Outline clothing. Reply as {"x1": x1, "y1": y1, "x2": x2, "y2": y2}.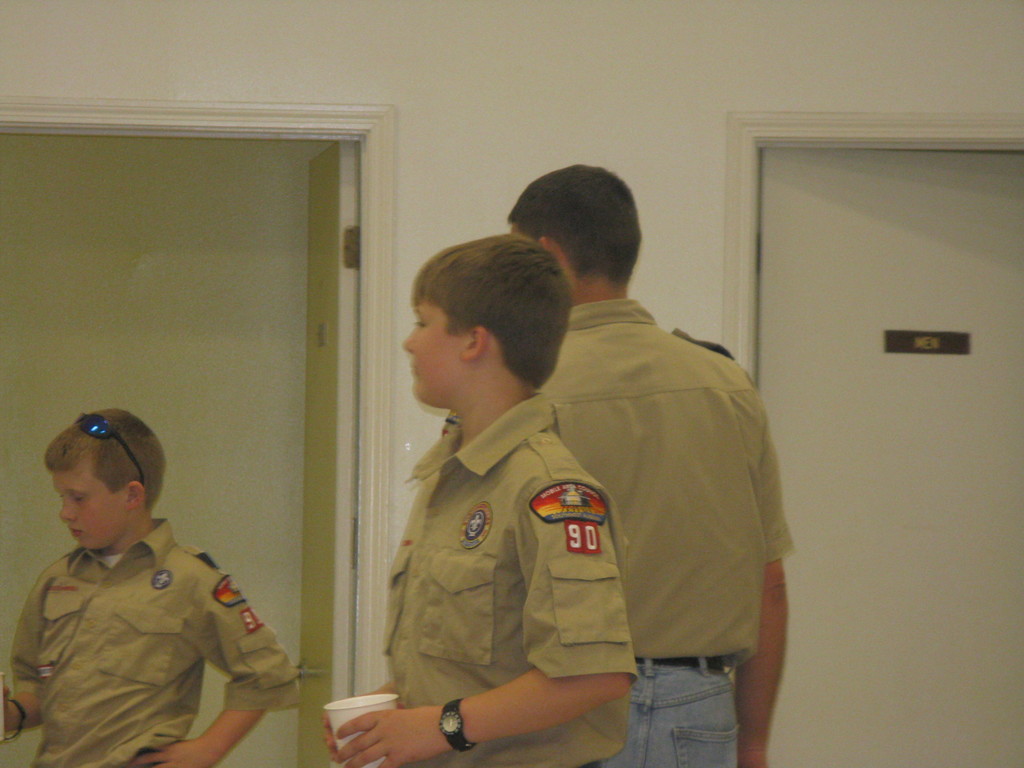
{"x1": 8, "y1": 501, "x2": 296, "y2": 751}.
